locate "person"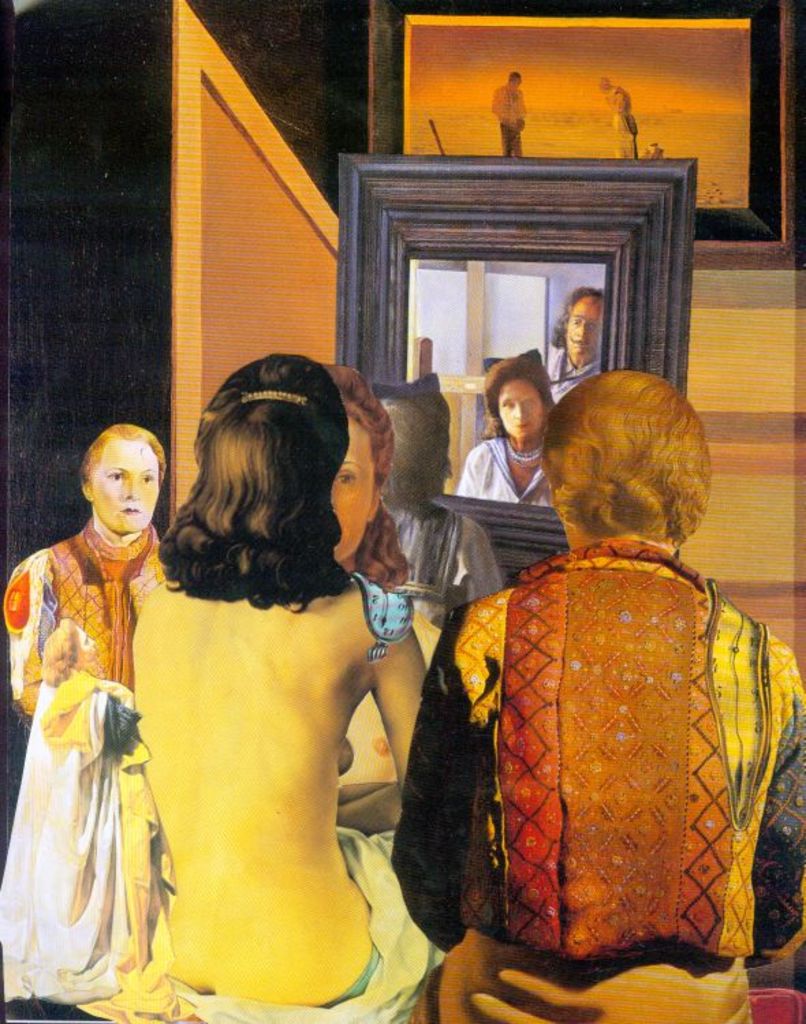
bbox(592, 72, 639, 156)
